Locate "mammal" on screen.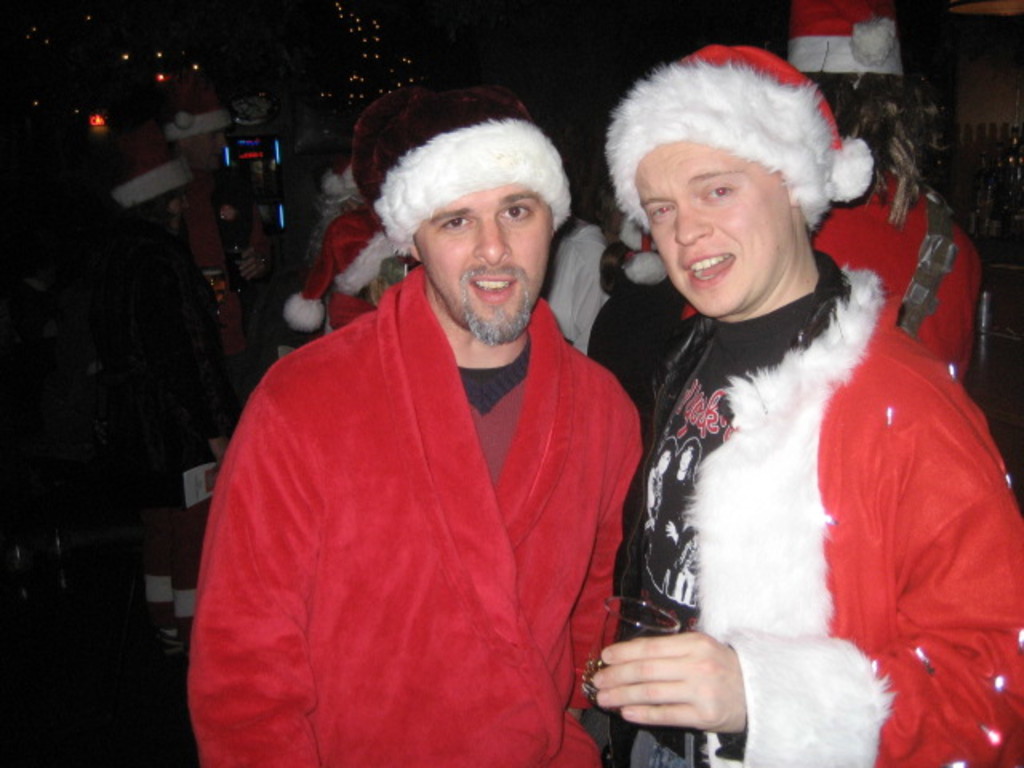
On screen at <box>285,98,422,334</box>.
